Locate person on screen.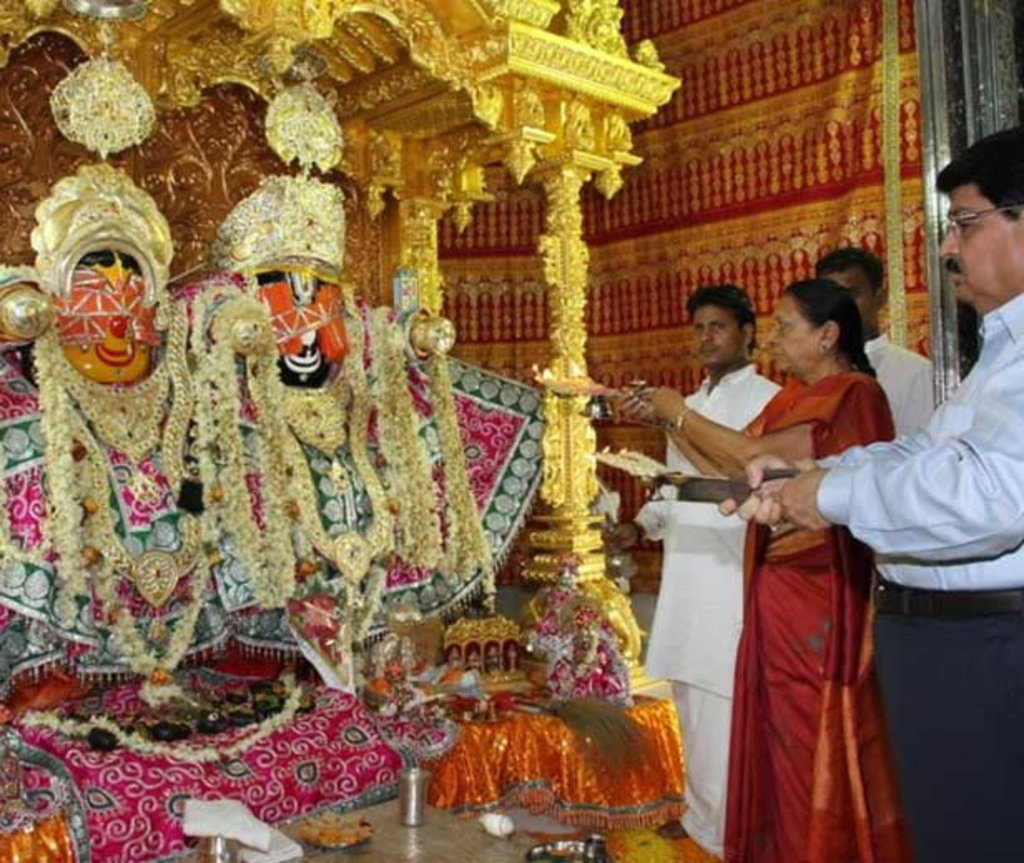
On screen at Rect(711, 121, 1022, 860).
